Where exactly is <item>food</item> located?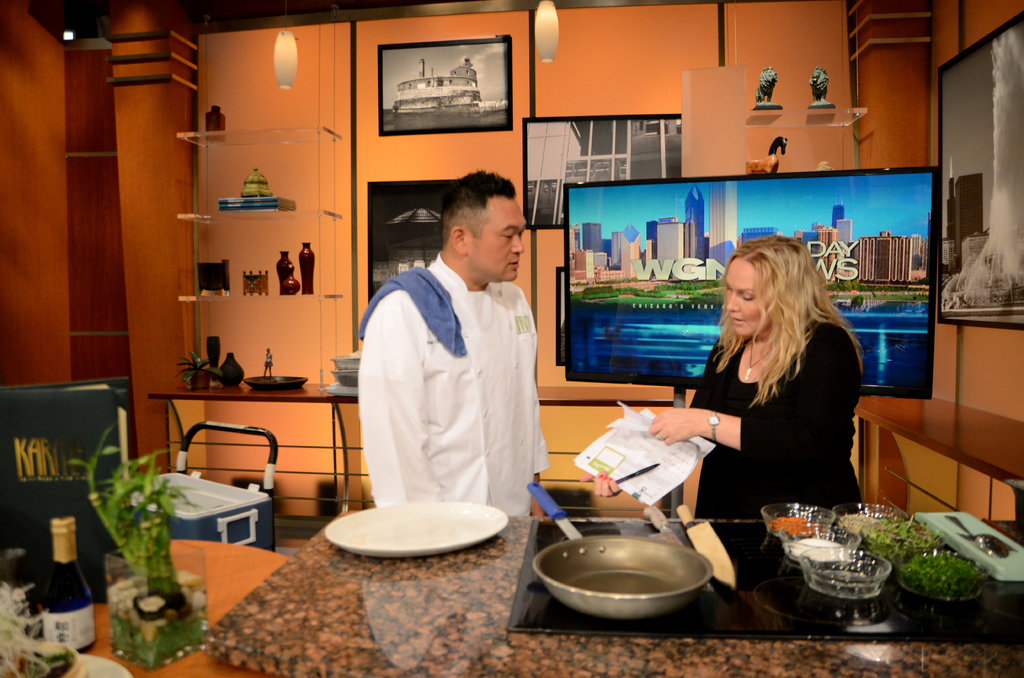
Its bounding box is Rect(894, 549, 990, 593).
